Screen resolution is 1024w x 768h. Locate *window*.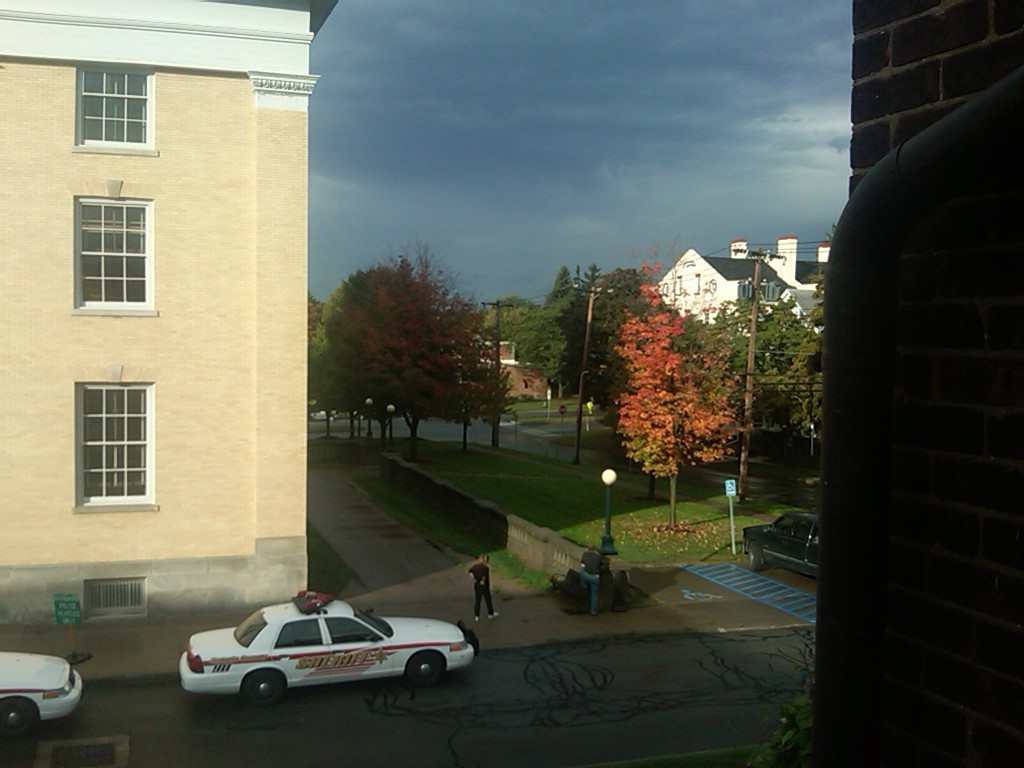
region(794, 521, 812, 544).
